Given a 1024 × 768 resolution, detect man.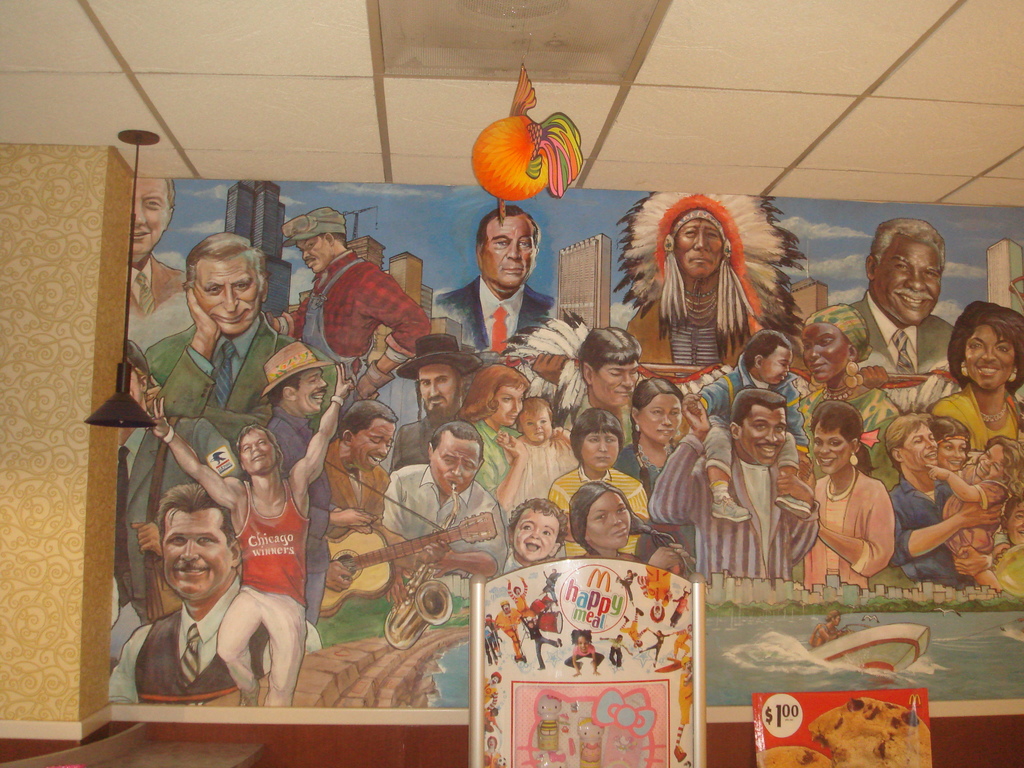
<bbox>320, 398, 450, 554</bbox>.
